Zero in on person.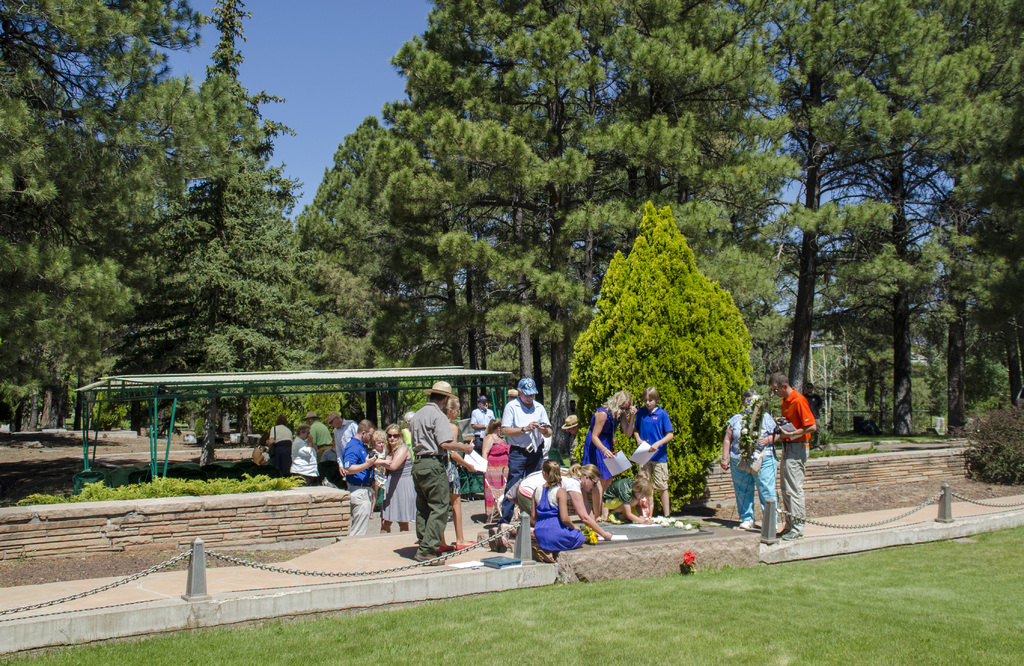
Zeroed in: Rect(291, 423, 319, 484).
